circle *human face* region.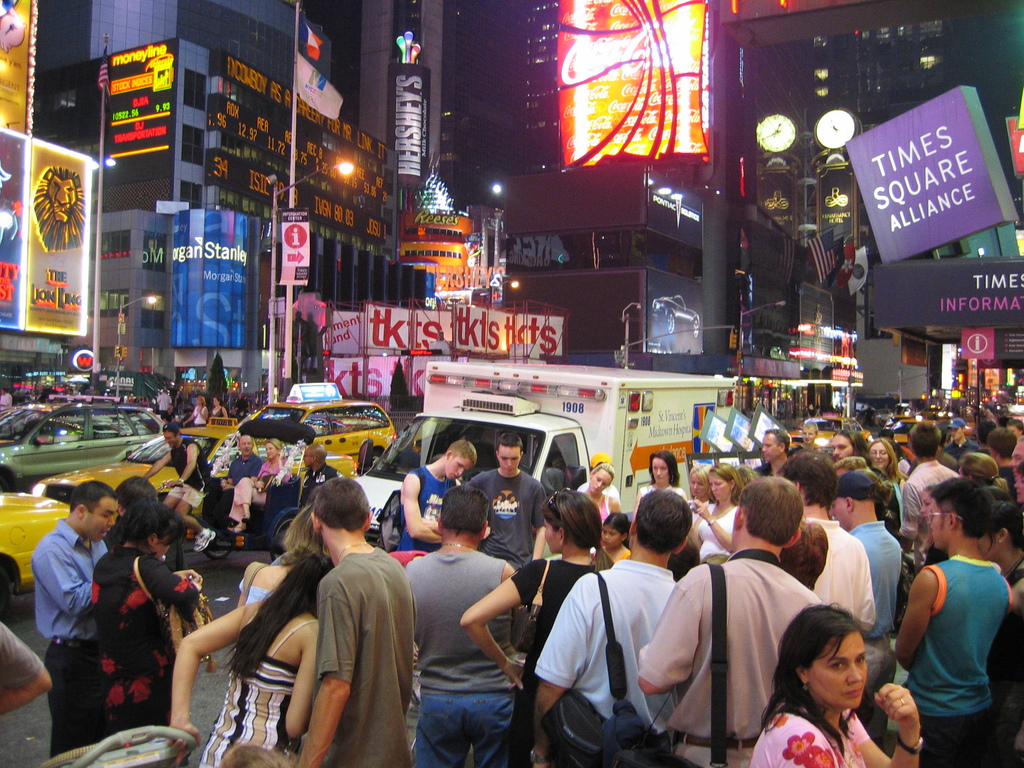
Region: [689,474,704,498].
